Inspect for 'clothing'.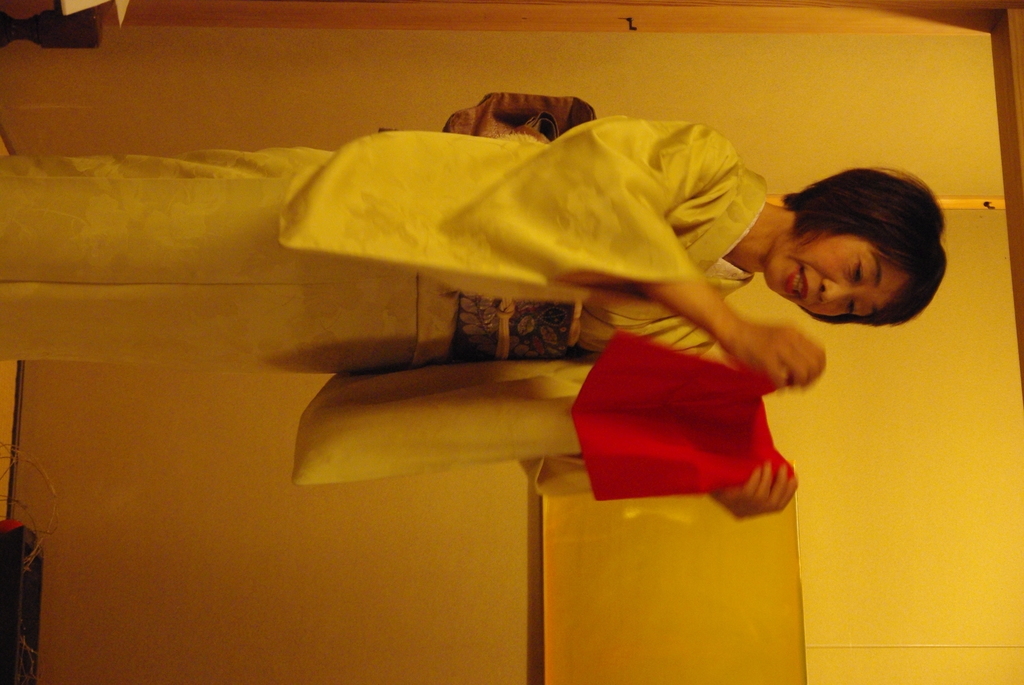
Inspection: x1=0 y1=112 x2=771 y2=485.
